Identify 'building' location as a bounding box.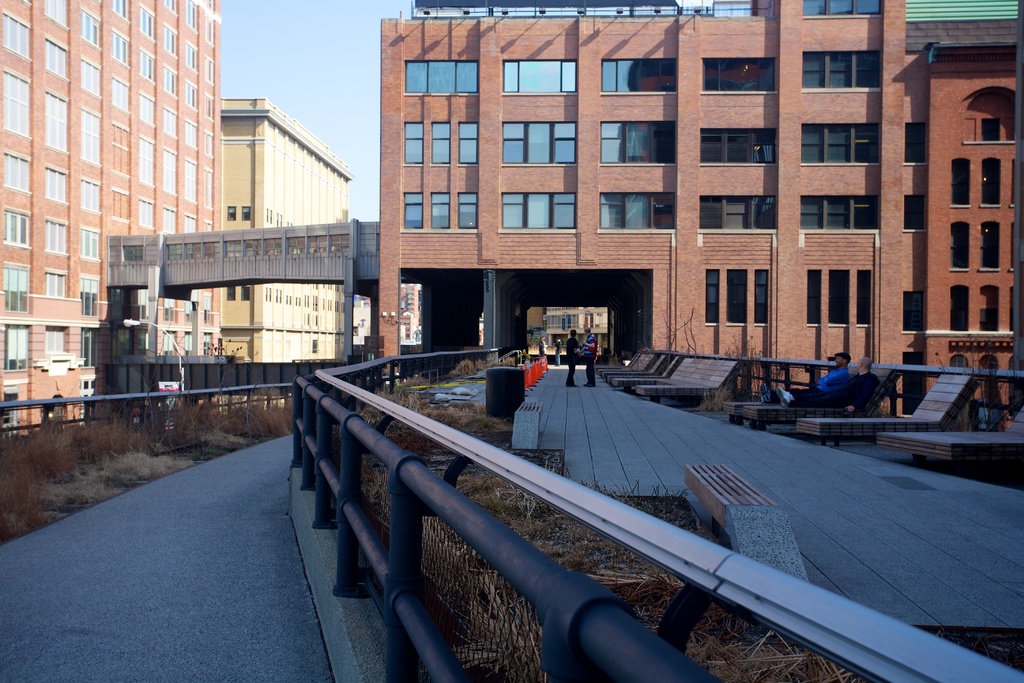
box=[0, 0, 228, 460].
